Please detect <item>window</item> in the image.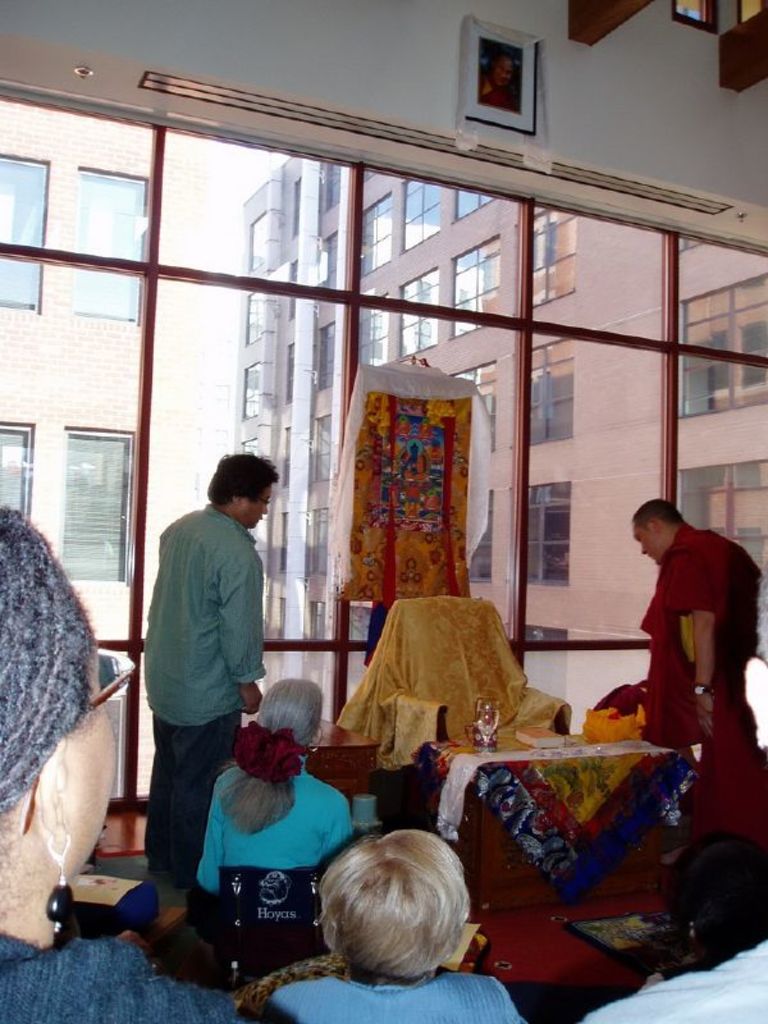
box=[358, 298, 393, 367].
